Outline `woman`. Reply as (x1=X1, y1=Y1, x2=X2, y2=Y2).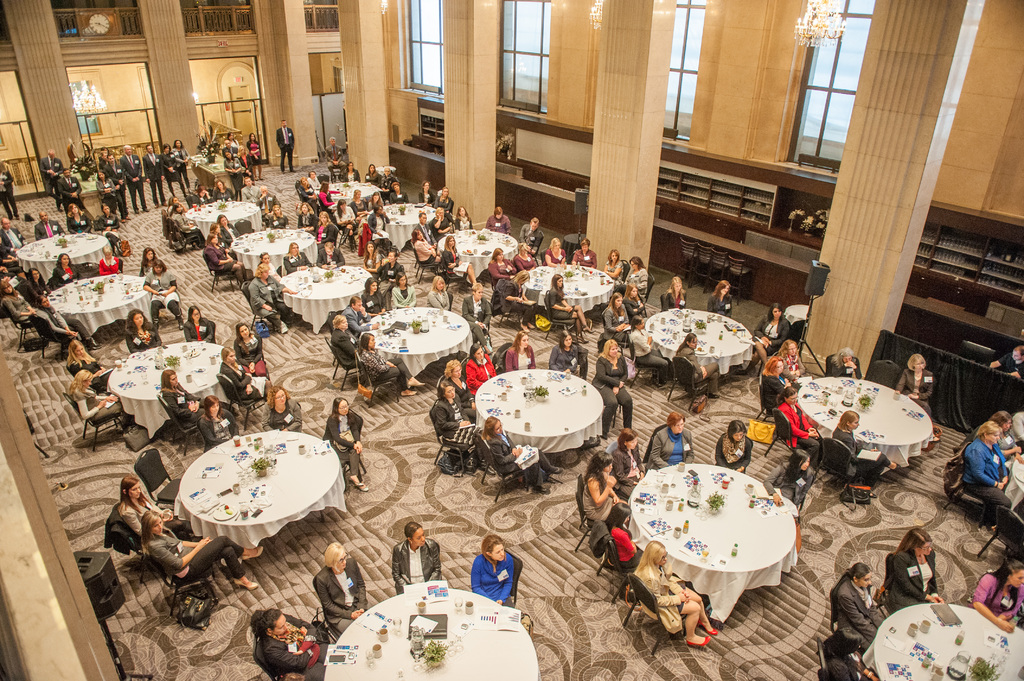
(x1=202, y1=234, x2=246, y2=284).
